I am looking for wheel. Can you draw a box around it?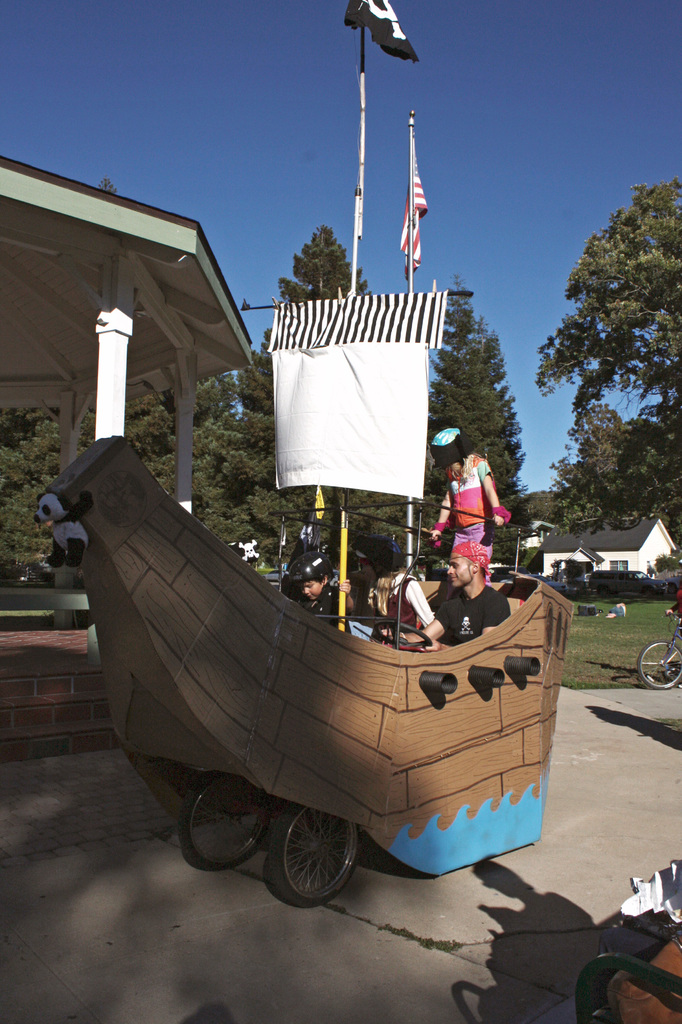
Sure, the bounding box is (369,620,430,646).
